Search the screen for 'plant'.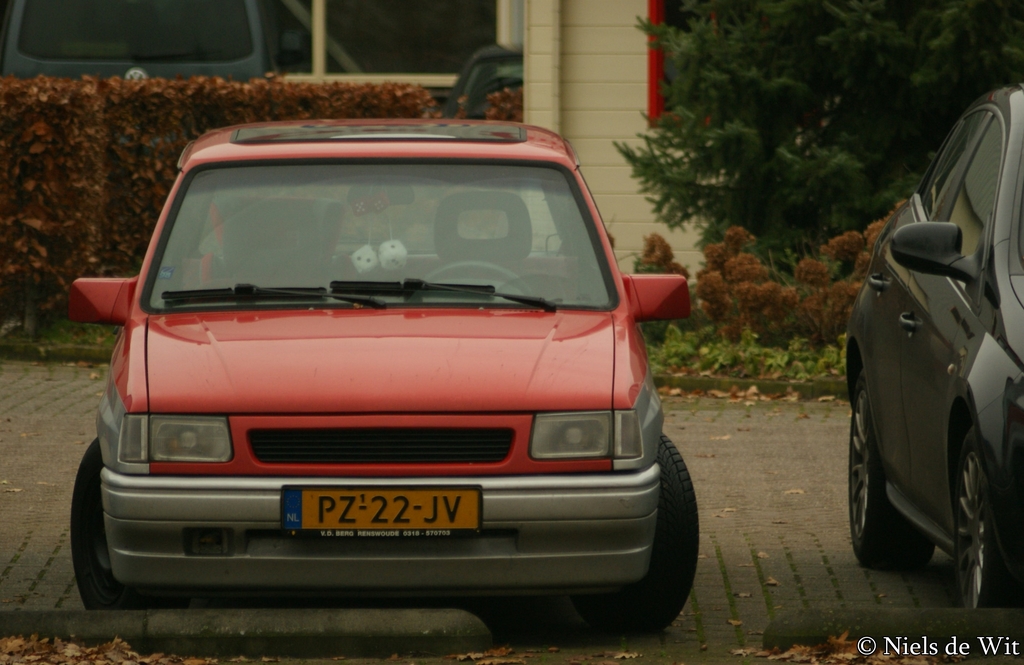
Found at left=459, top=86, right=522, bottom=125.
